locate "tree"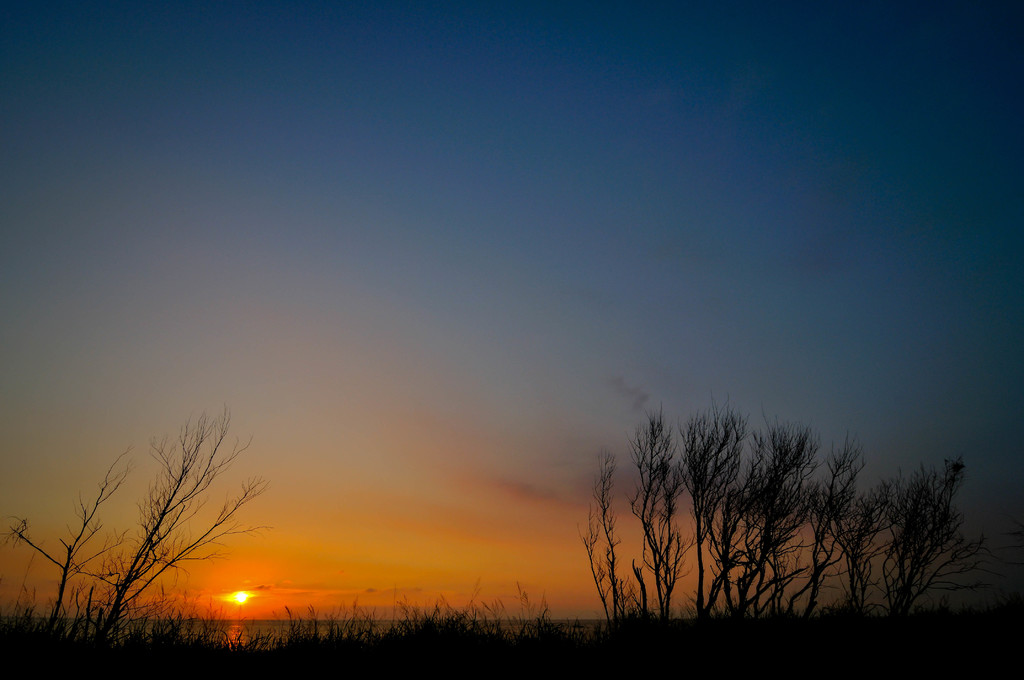
Rect(0, 451, 130, 645)
